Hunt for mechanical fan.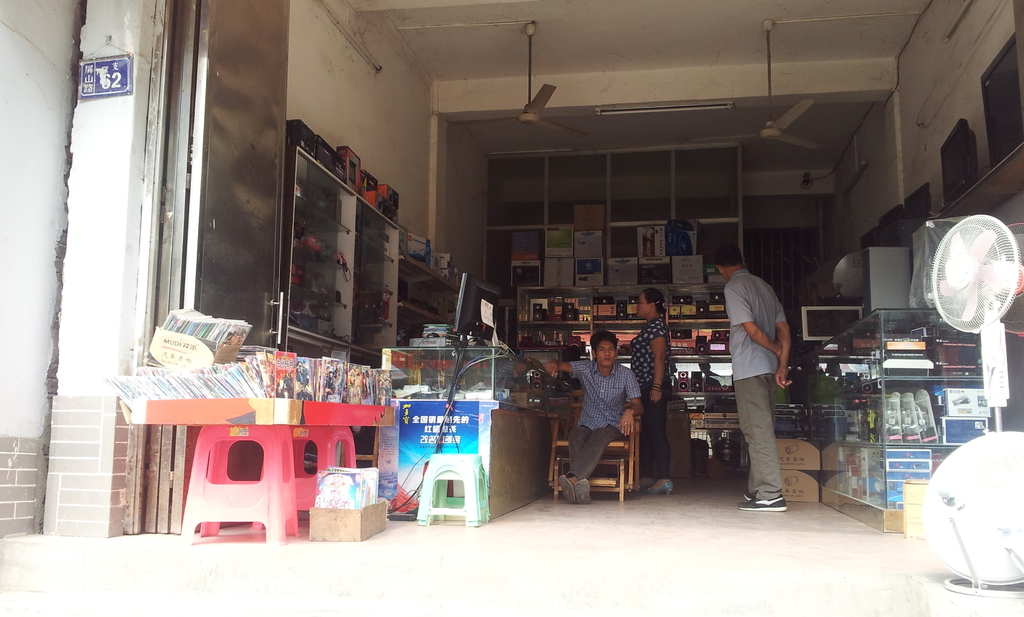
Hunted down at <region>927, 205, 1023, 433</region>.
